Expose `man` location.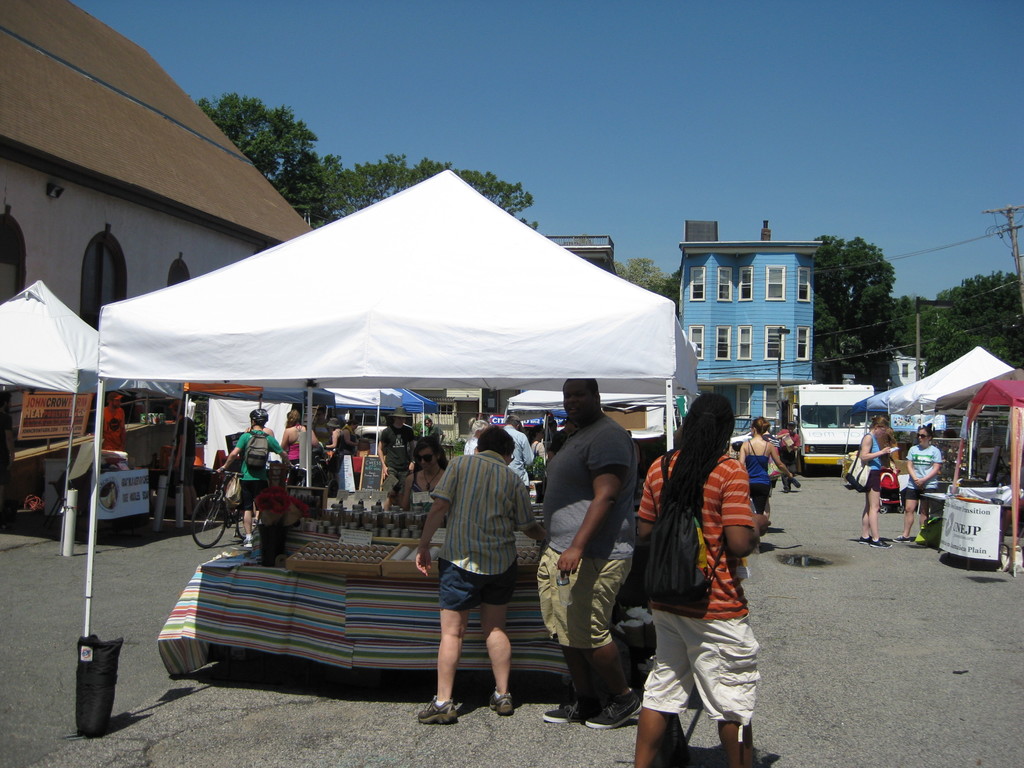
Exposed at left=218, top=407, right=287, bottom=552.
